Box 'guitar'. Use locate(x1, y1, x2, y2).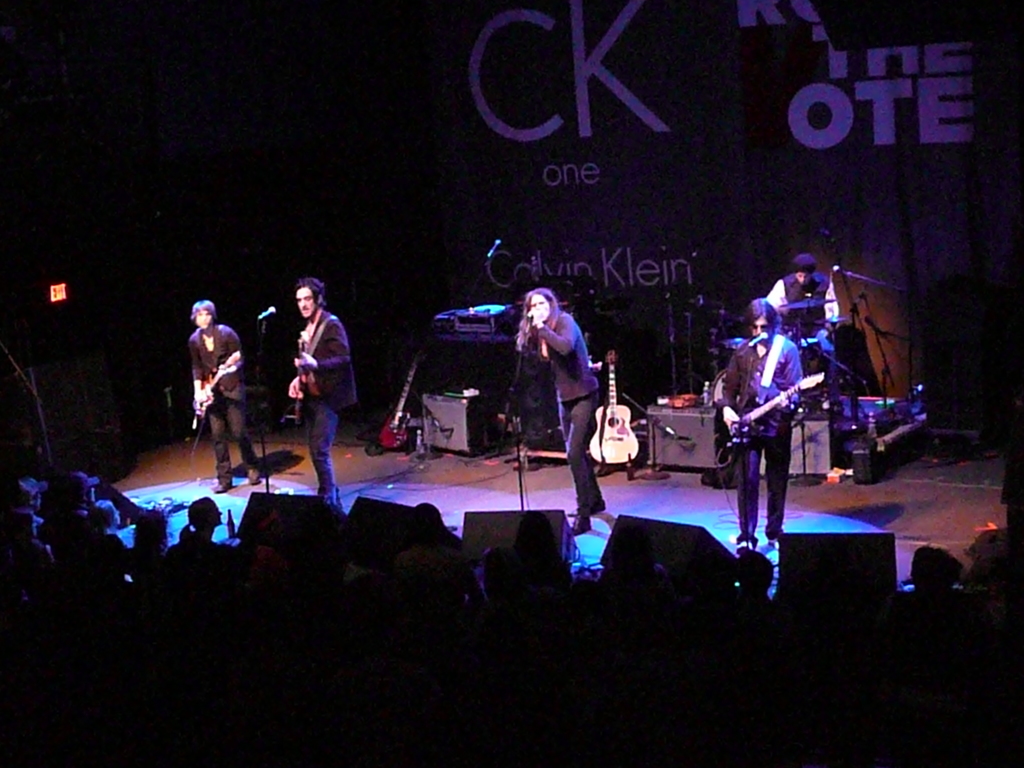
locate(714, 342, 819, 483).
